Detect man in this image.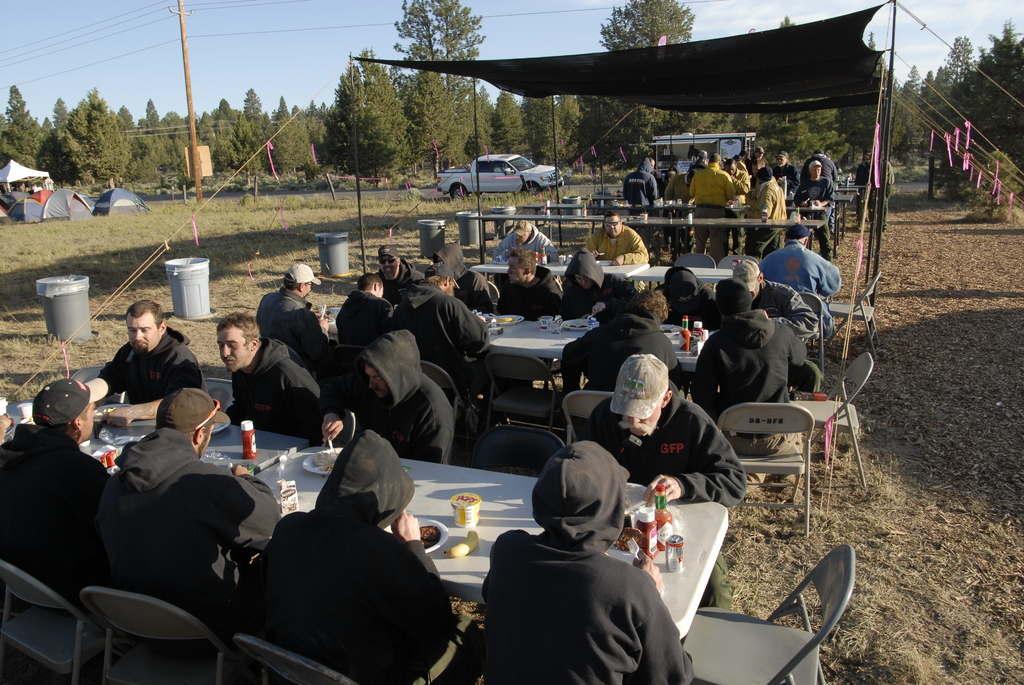
Detection: bbox=[495, 219, 560, 265].
